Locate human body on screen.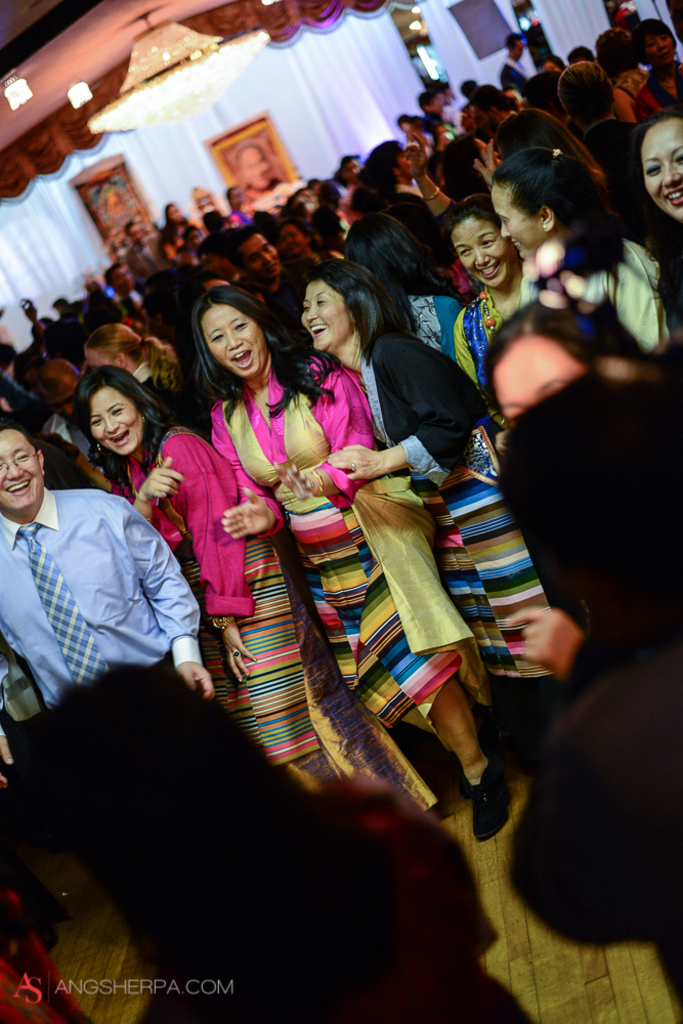
On screen at [598, 28, 649, 125].
